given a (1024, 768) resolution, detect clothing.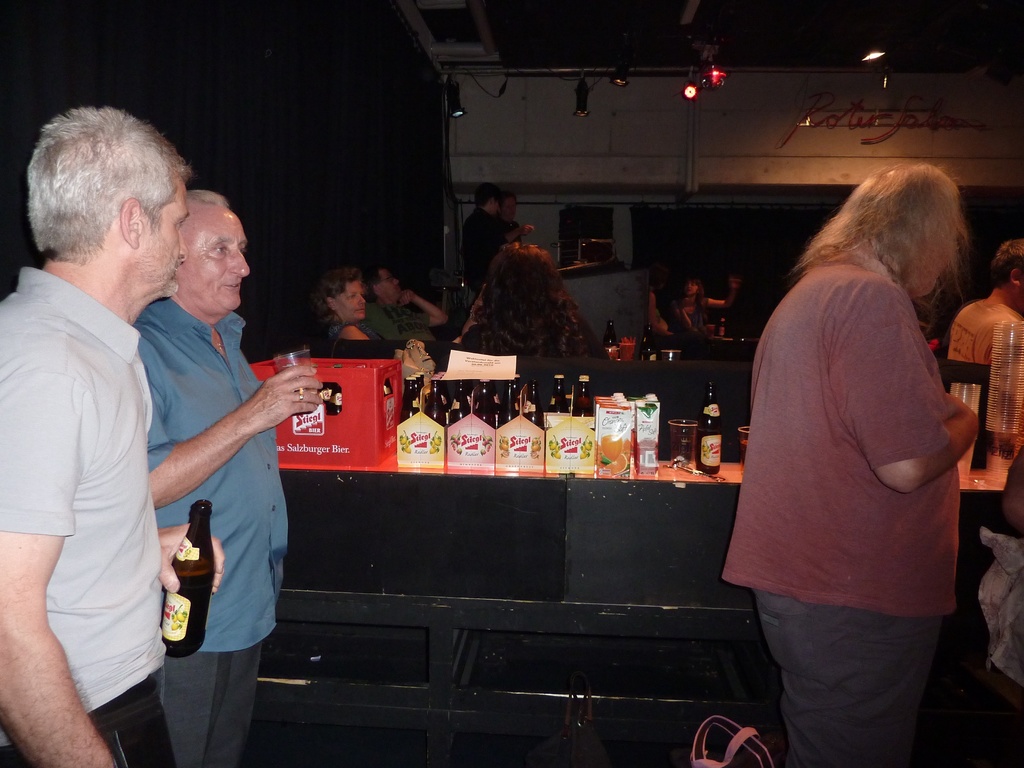
<box>459,217,504,271</box>.
